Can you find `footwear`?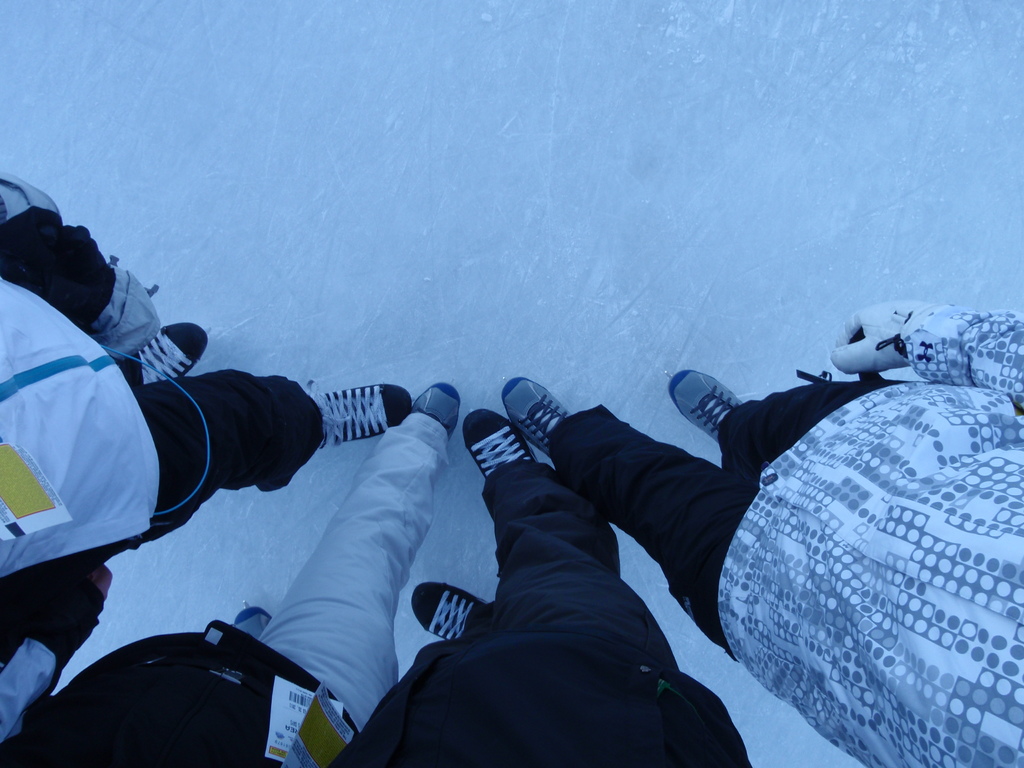
Yes, bounding box: (left=668, top=372, right=740, bottom=442).
